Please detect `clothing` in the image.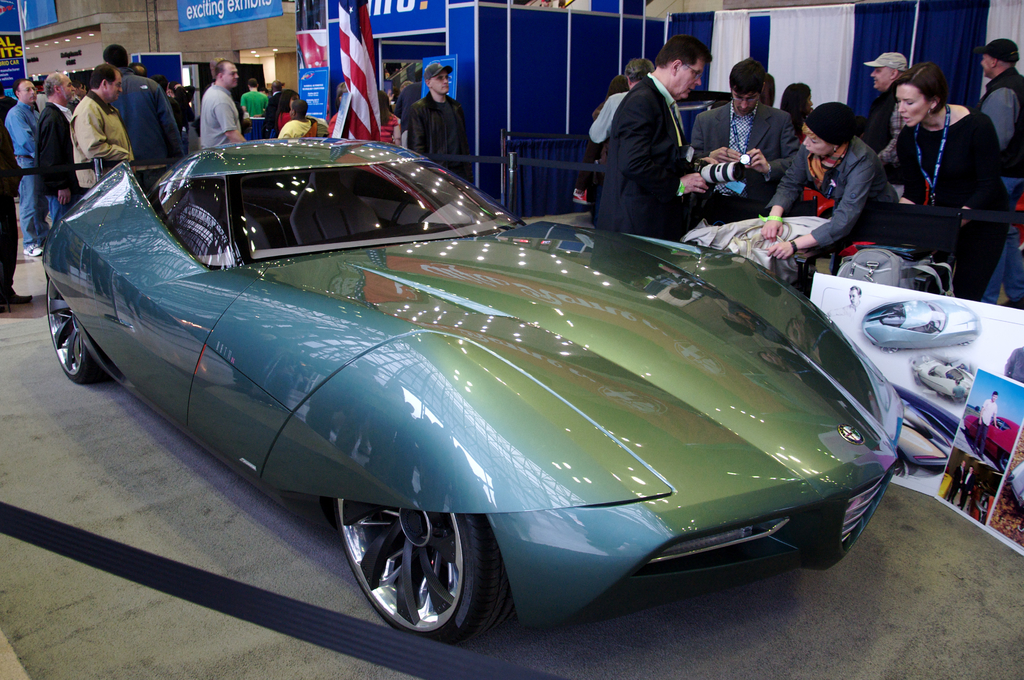
37, 99, 75, 218.
